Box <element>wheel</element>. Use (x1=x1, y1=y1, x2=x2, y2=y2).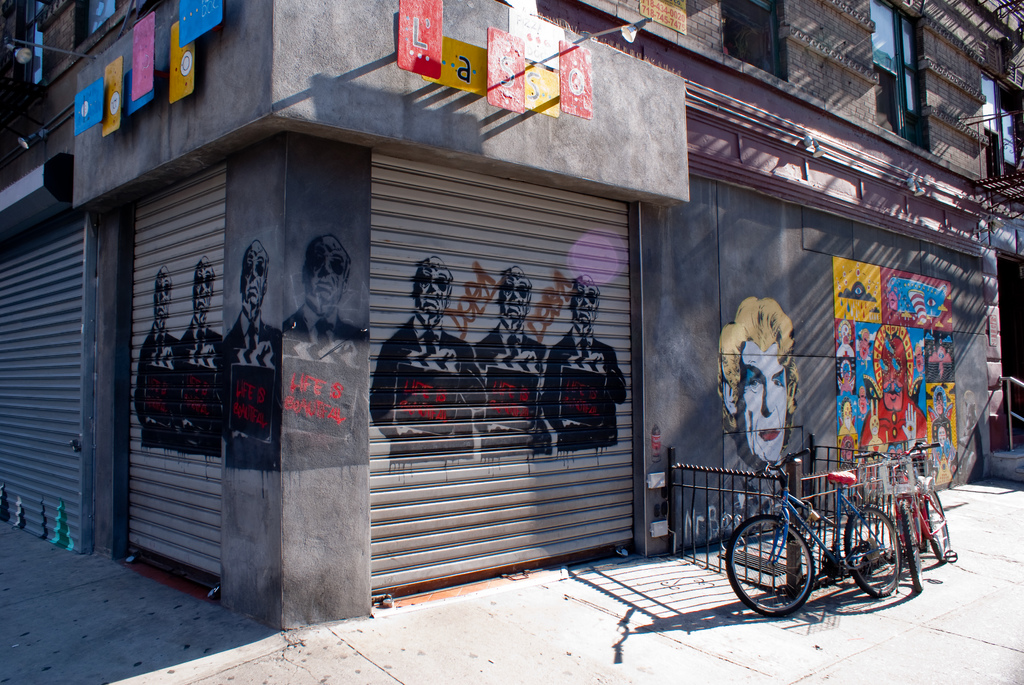
(x1=842, y1=503, x2=915, y2=599).
